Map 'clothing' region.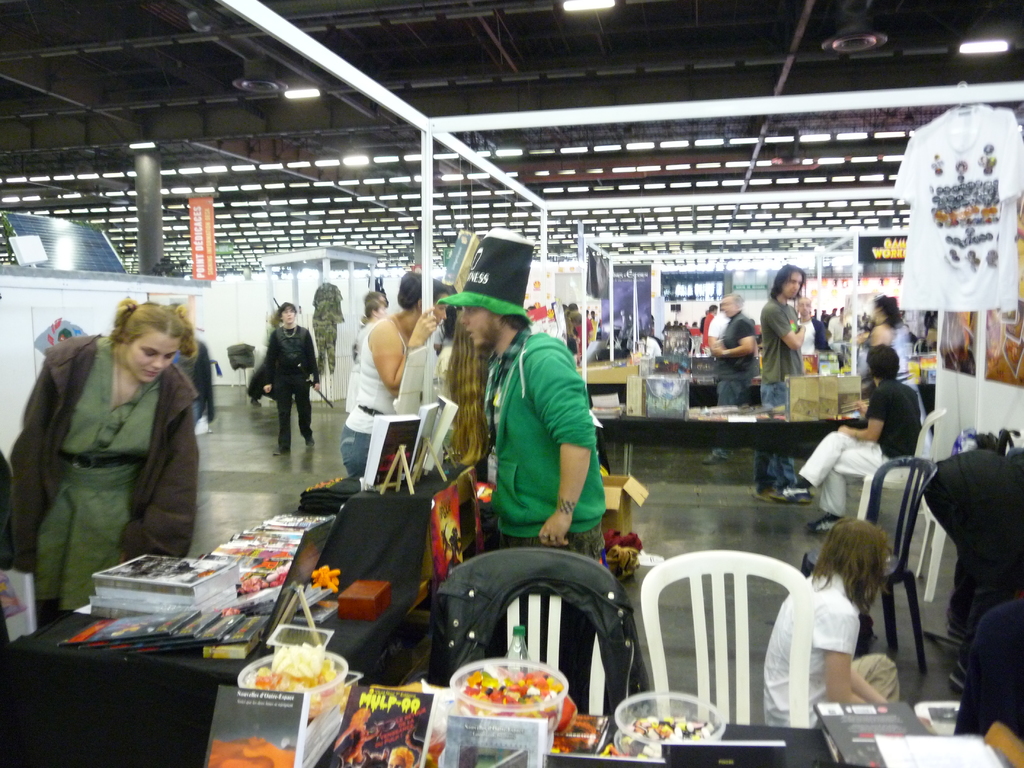
Mapped to <region>921, 450, 1023, 685</region>.
